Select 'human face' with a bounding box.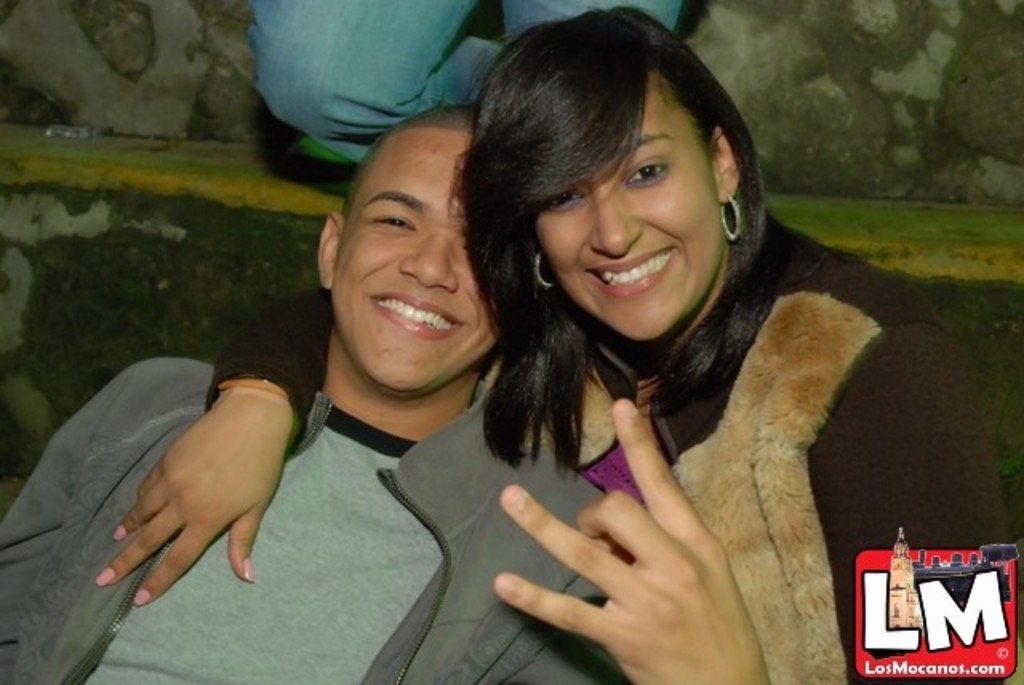
(534,83,725,341).
